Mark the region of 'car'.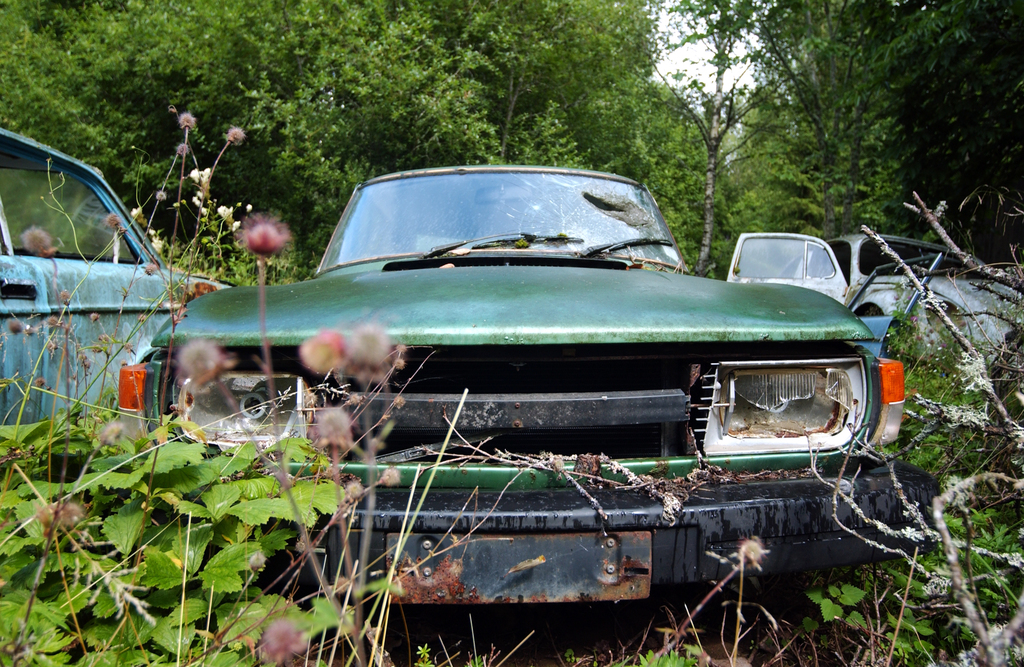
Region: <bbox>0, 125, 235, 433</bbox>.
